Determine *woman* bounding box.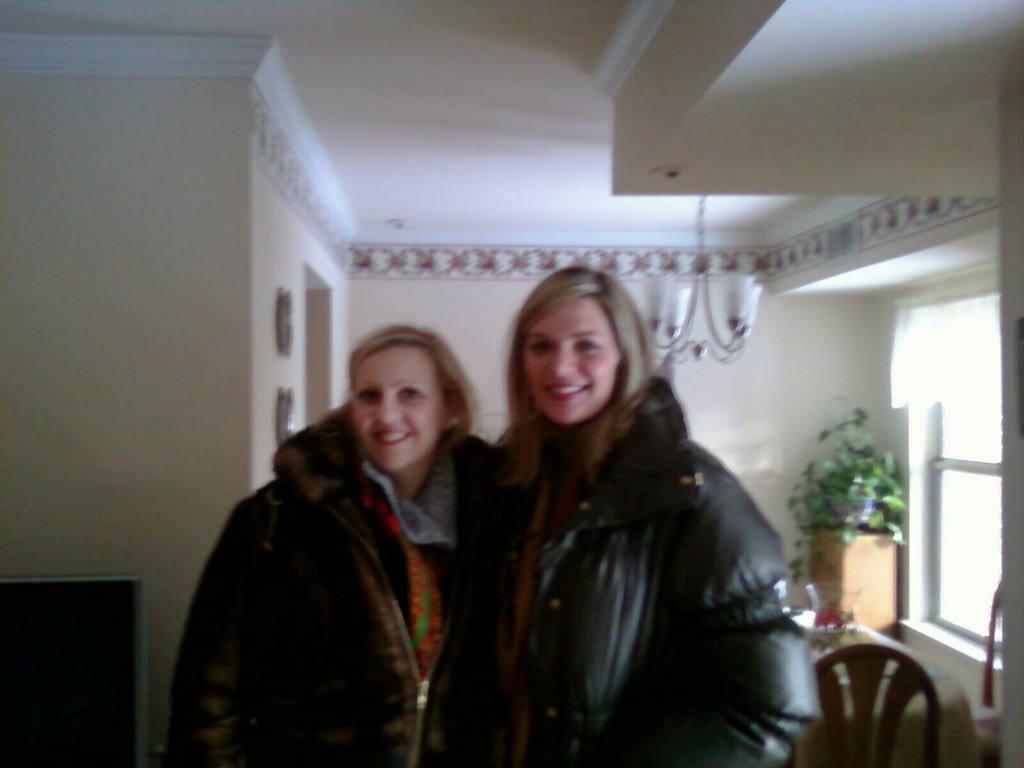
Determined: 447/255/777/767.
